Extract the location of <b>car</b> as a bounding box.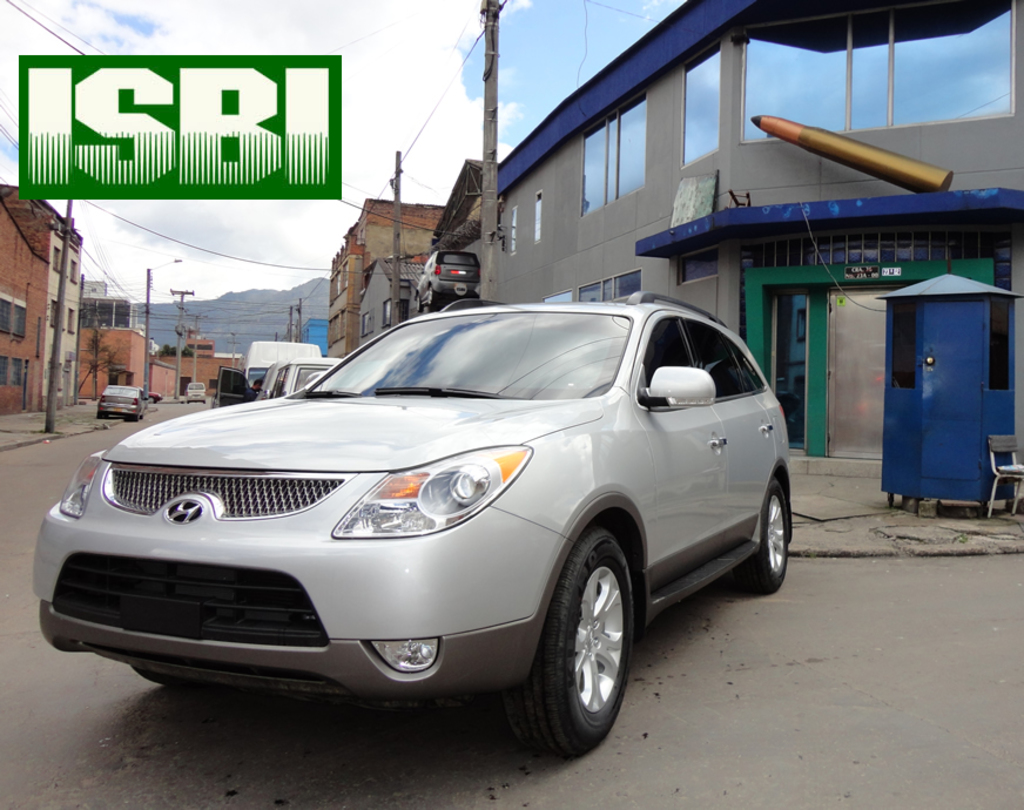
left=186, top=382, right=208, bottom=404.
